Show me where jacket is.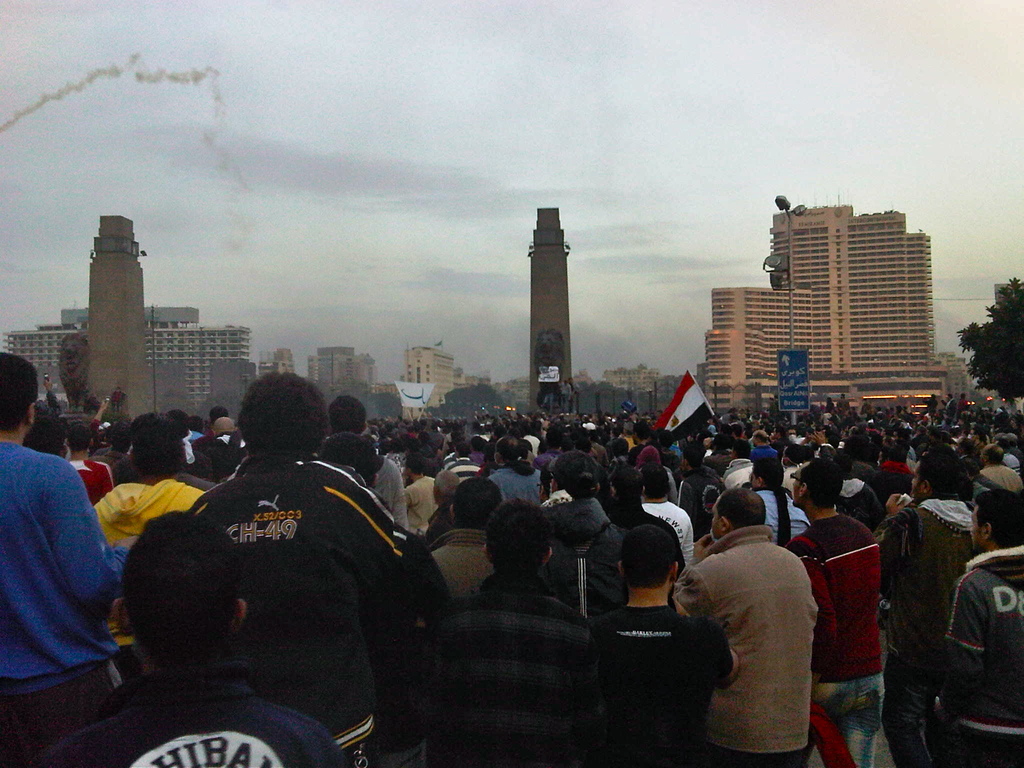
jacket is at box=[872, 491, 968, 669].
